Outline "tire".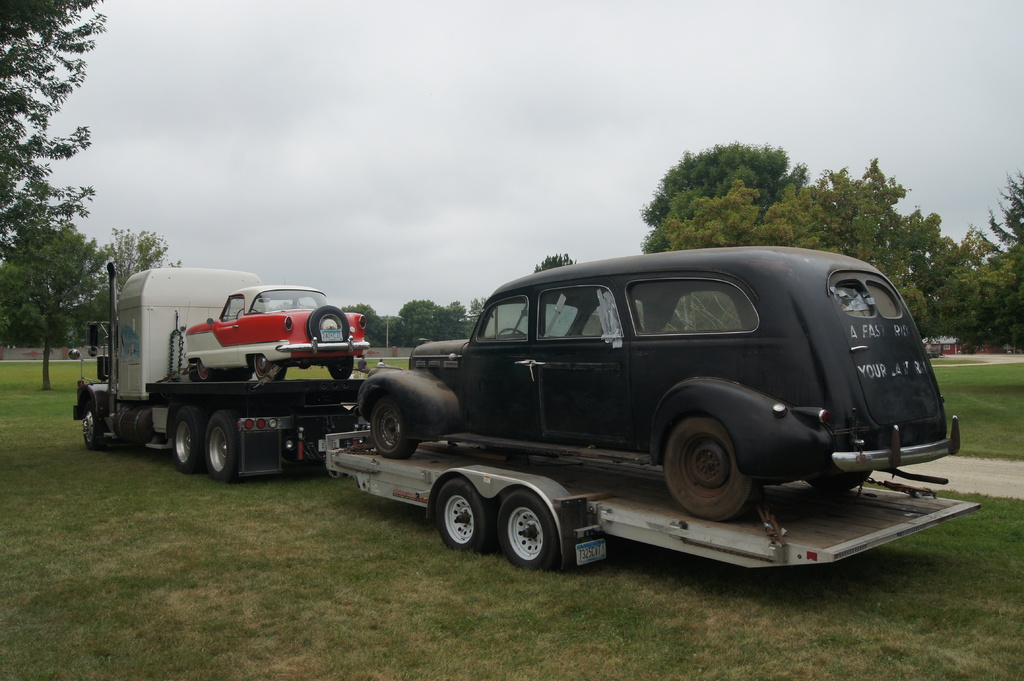
Outline: 368,398,423,460.
